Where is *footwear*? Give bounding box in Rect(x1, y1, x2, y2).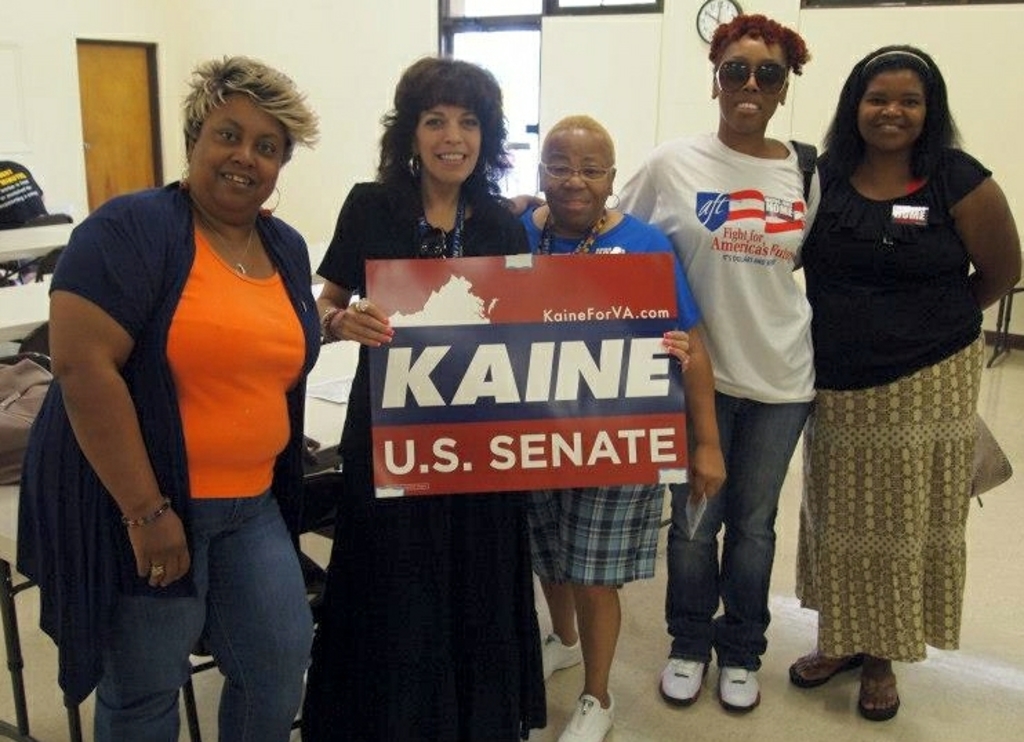
Rect(558, 694, 620, 741).
